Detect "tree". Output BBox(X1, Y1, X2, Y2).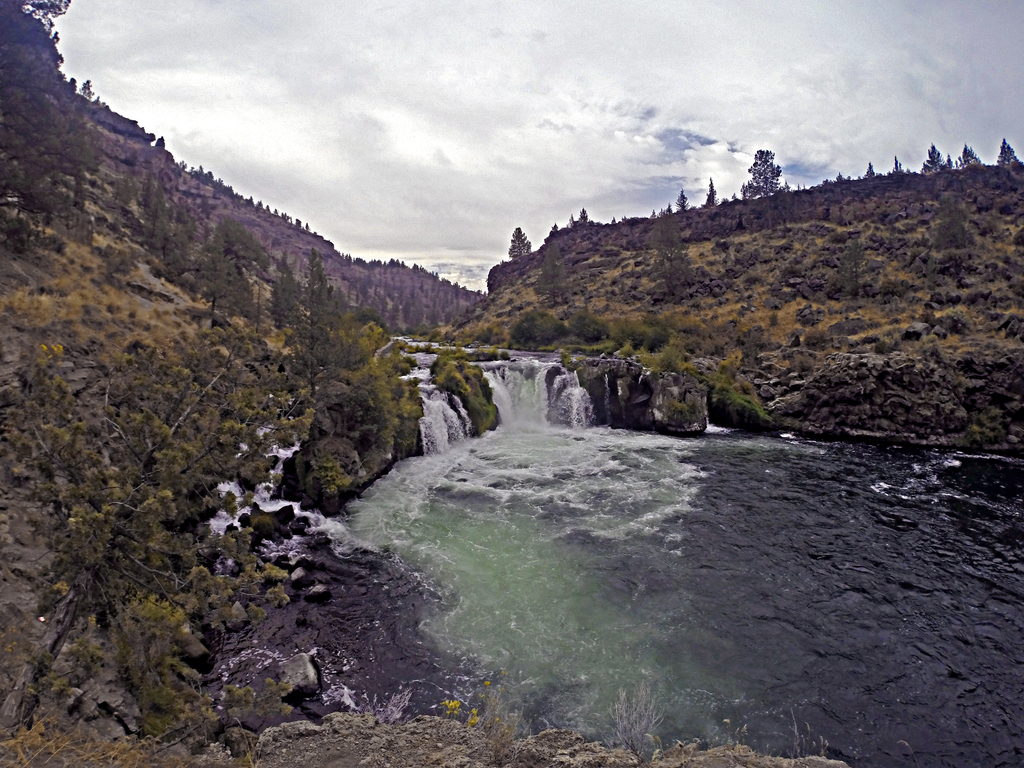
BBox(698, 177, 716, 207).
